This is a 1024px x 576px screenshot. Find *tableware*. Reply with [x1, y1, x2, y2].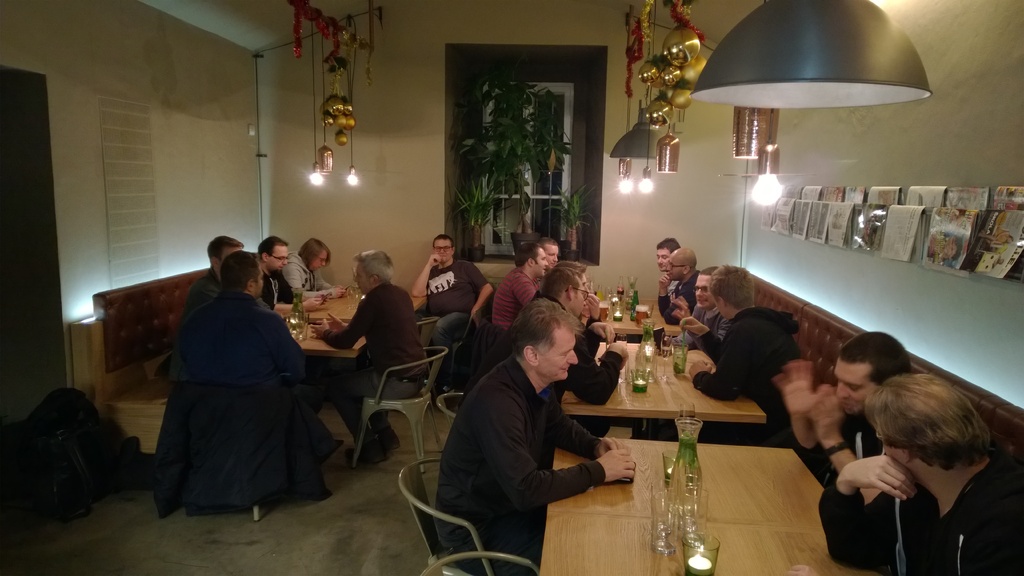
[645, 475, 682, 556].
